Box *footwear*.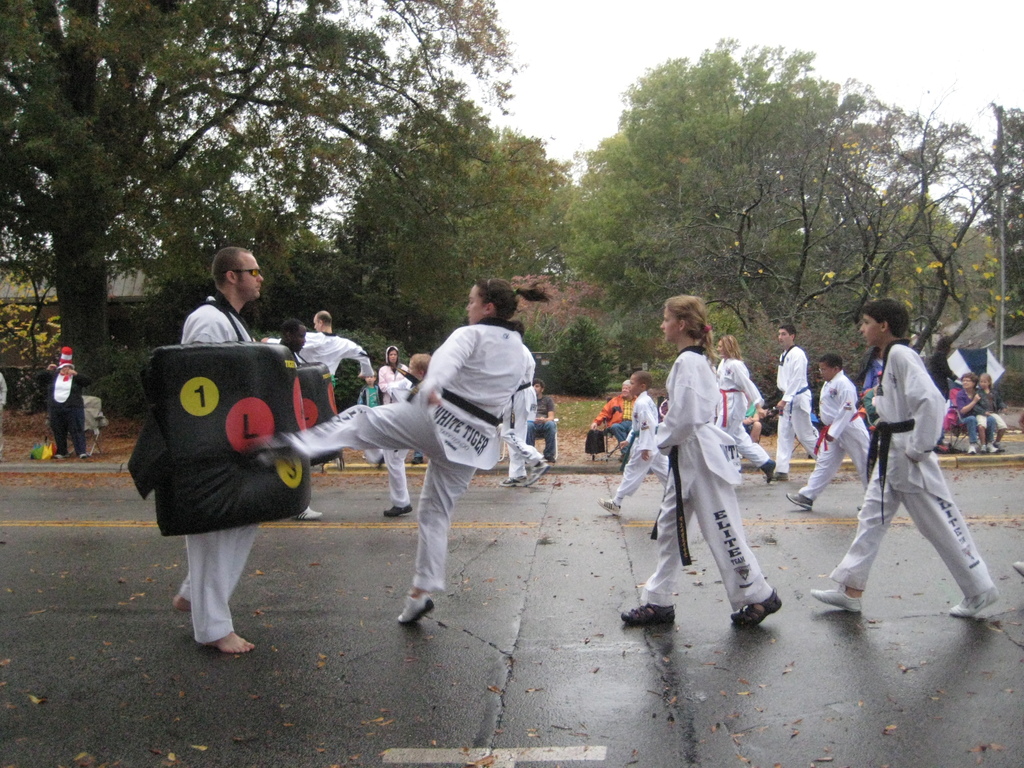
[left=530, top=463, right=545, bottom=484].
